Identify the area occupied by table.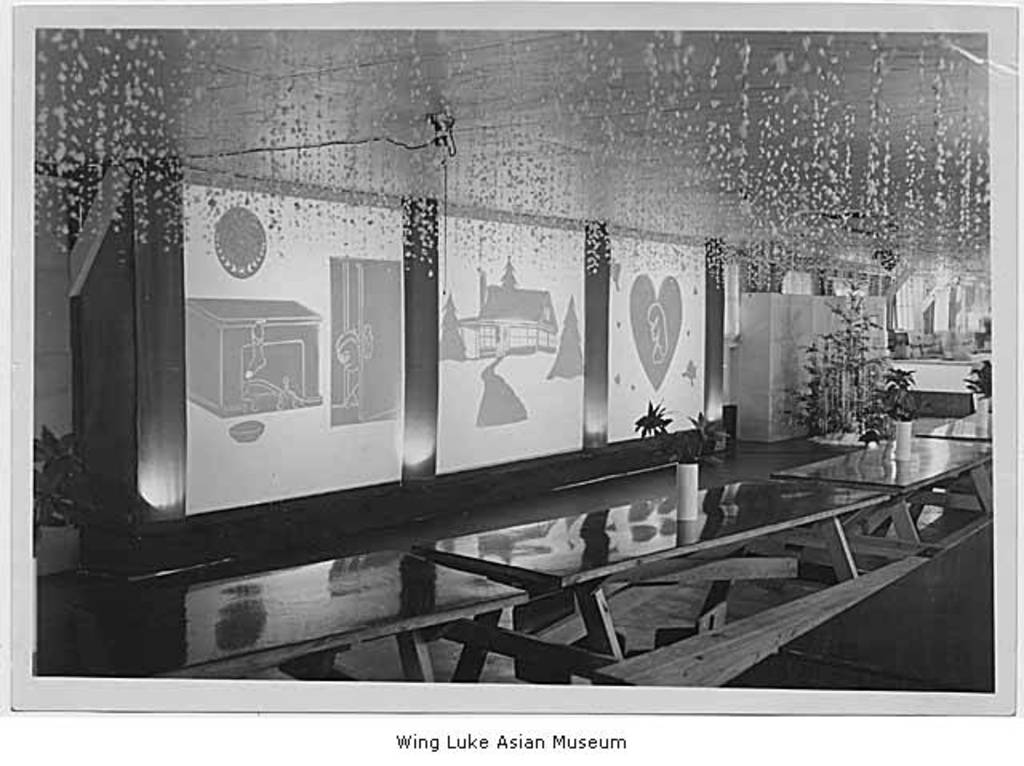
Area: bbox=[802, 438, 987, 549].
